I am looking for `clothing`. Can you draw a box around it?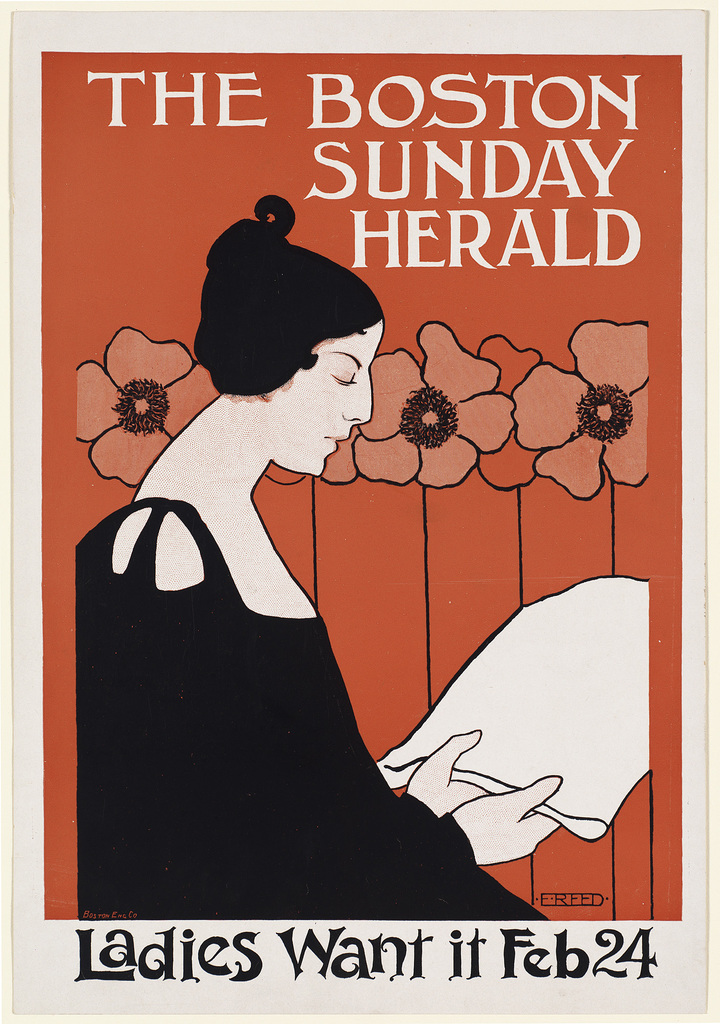
Sure, the bounding box is rect(76, 497, 549, 923).
